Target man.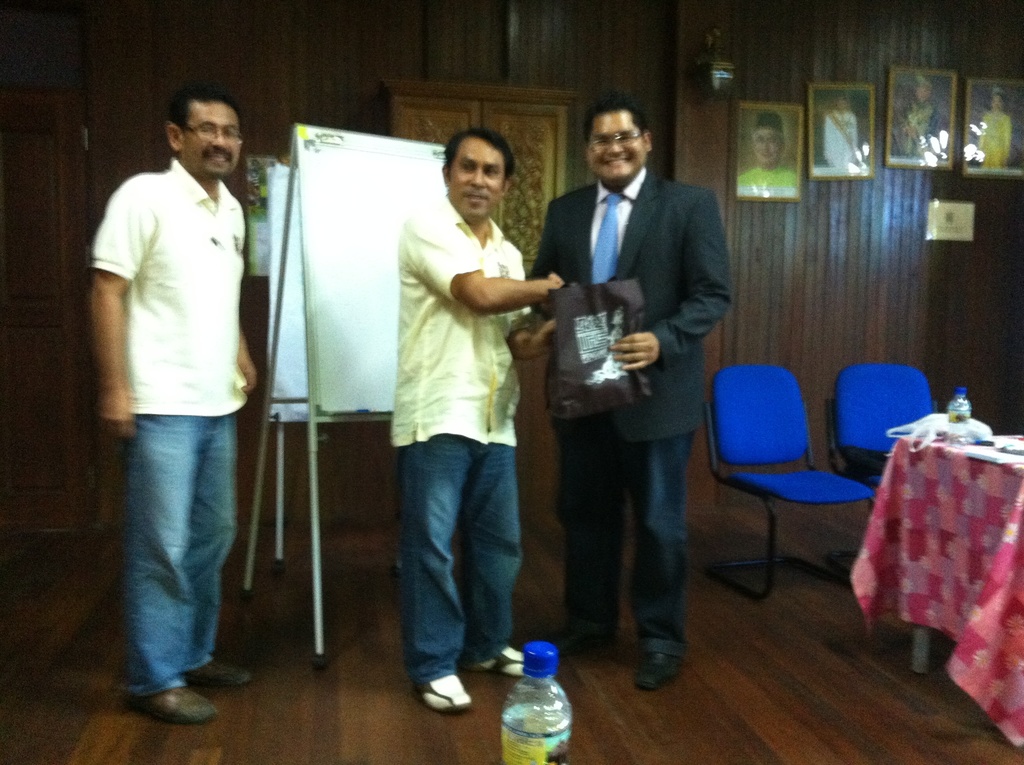
Target region: BBox(733, 113, 797, 197).
